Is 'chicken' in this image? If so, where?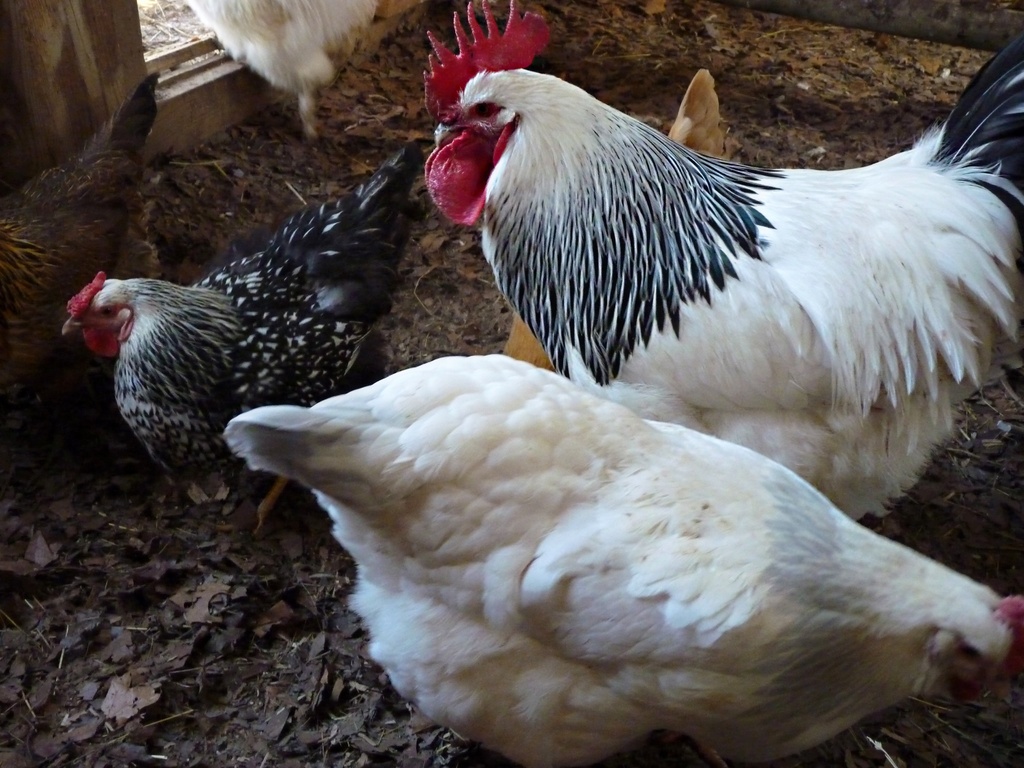
Yes, at {"left": 60, "top": 132, "right": 451, "bottom": 535}.
